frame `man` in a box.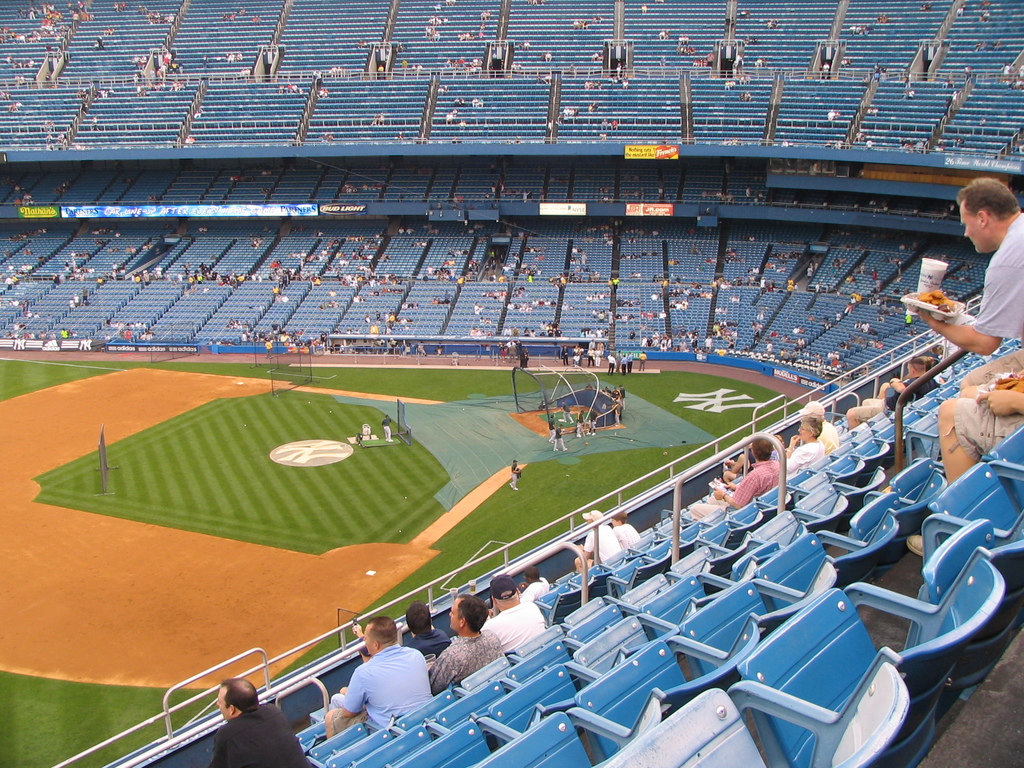
bbox=(722, 441, 755, 484).
